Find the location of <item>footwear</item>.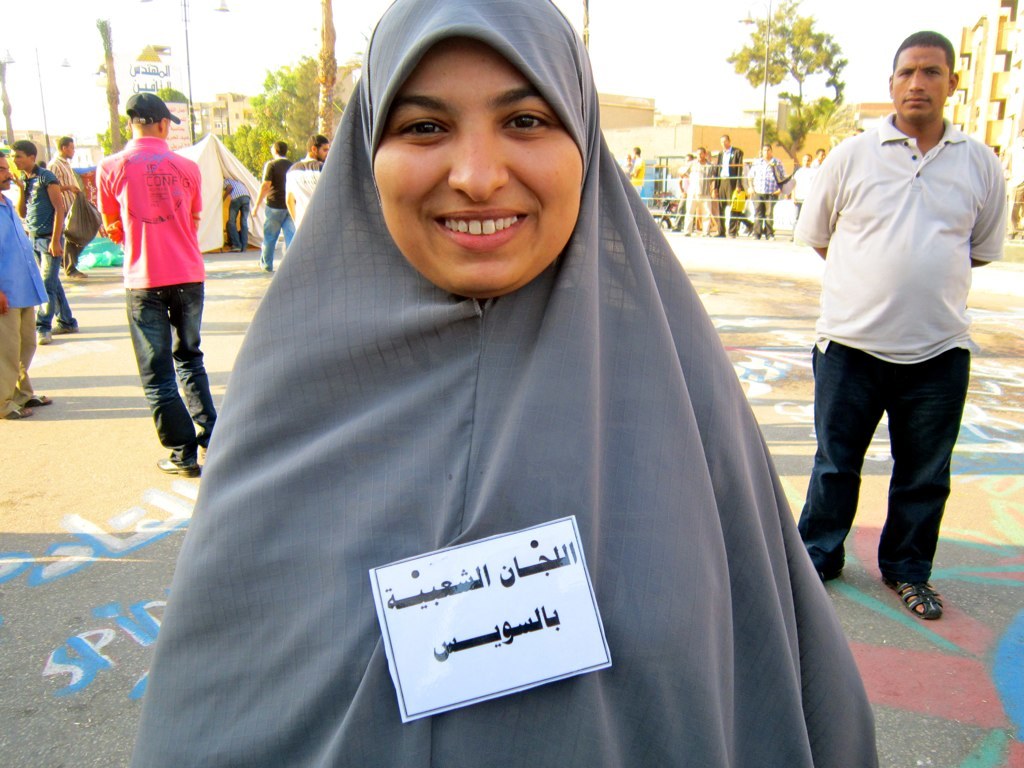
Location: l=890, t=557, r=959, b=631.
